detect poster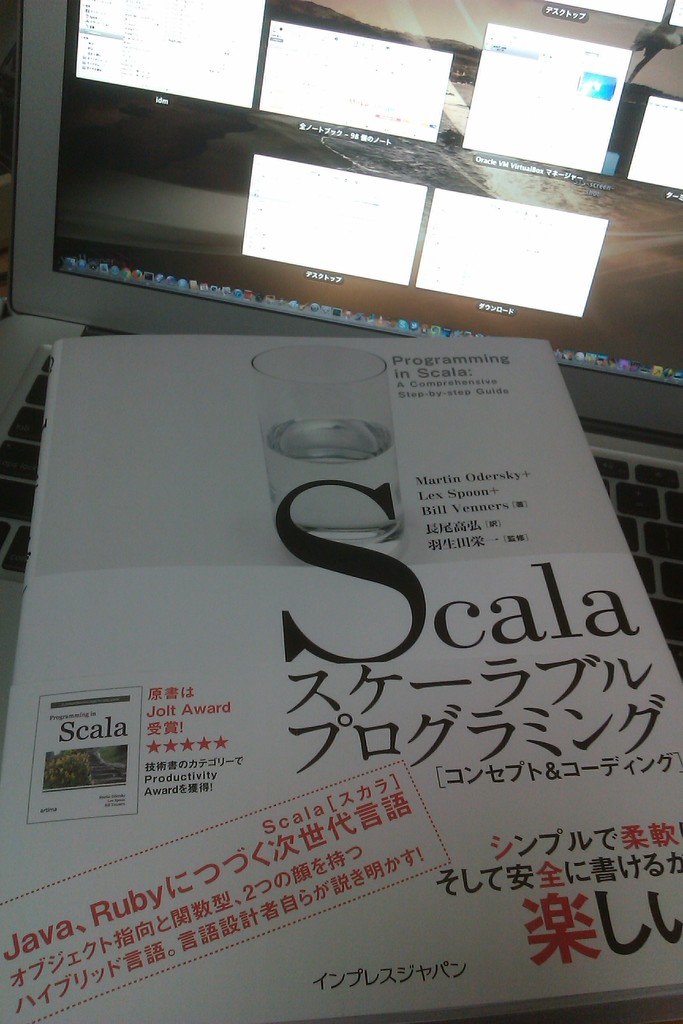
(0, 337, 680, 1023)
